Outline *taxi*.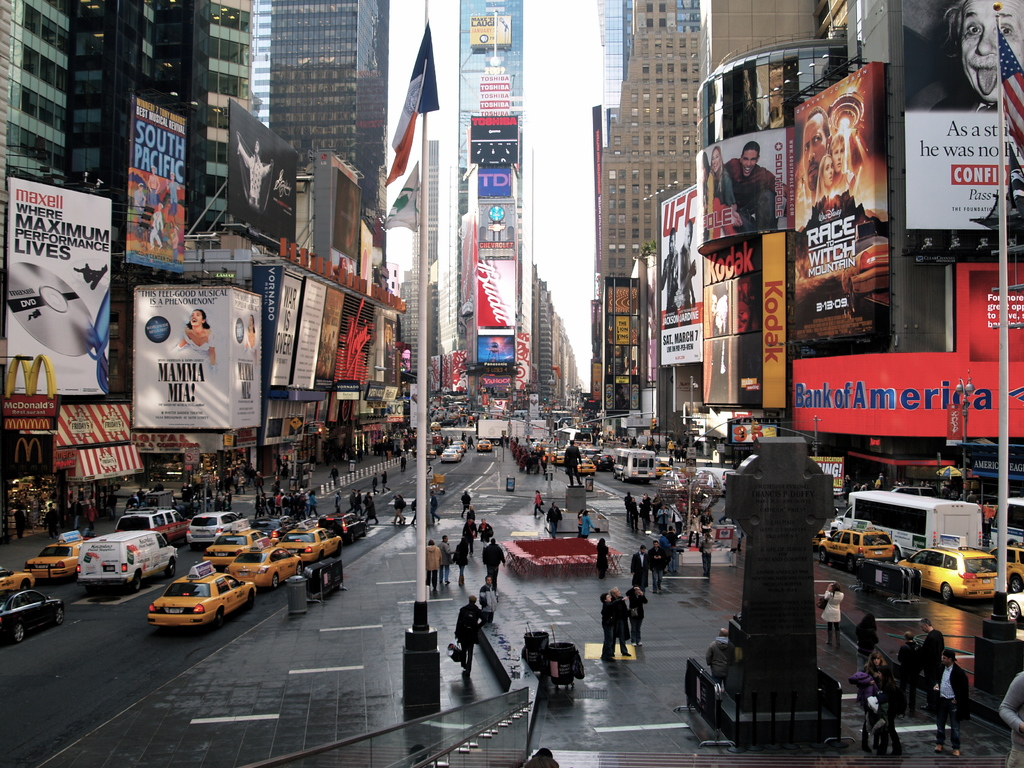
Outline: [988,544,1023,591].
